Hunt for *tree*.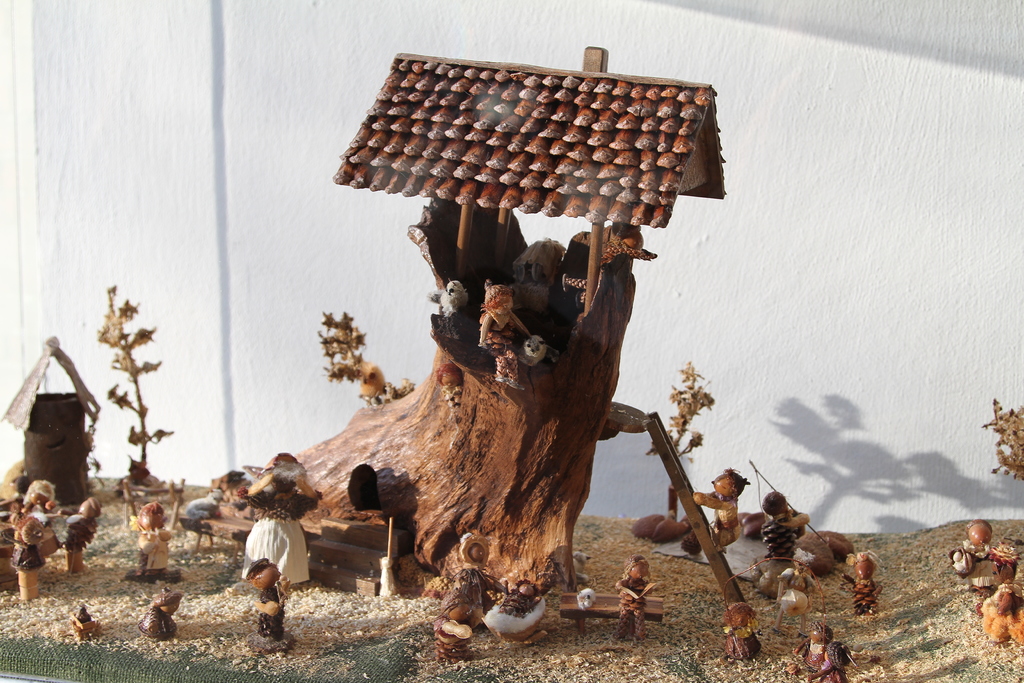
Hunted down at <box>644,361,715,520</box>.
